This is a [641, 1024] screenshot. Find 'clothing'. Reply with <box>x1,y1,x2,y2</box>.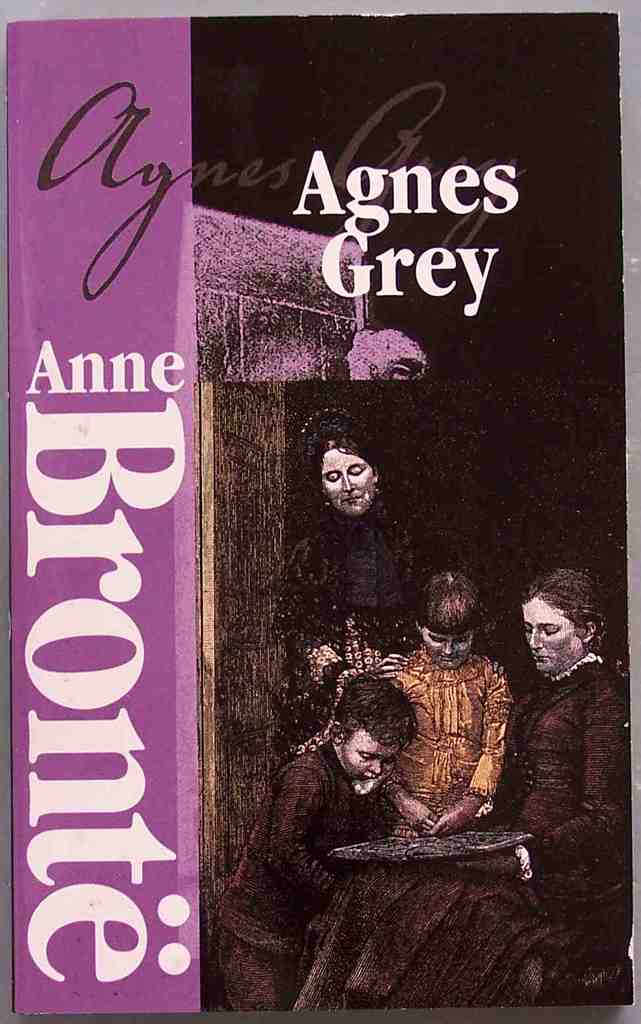
<box>290,648,630,1013</box>.
